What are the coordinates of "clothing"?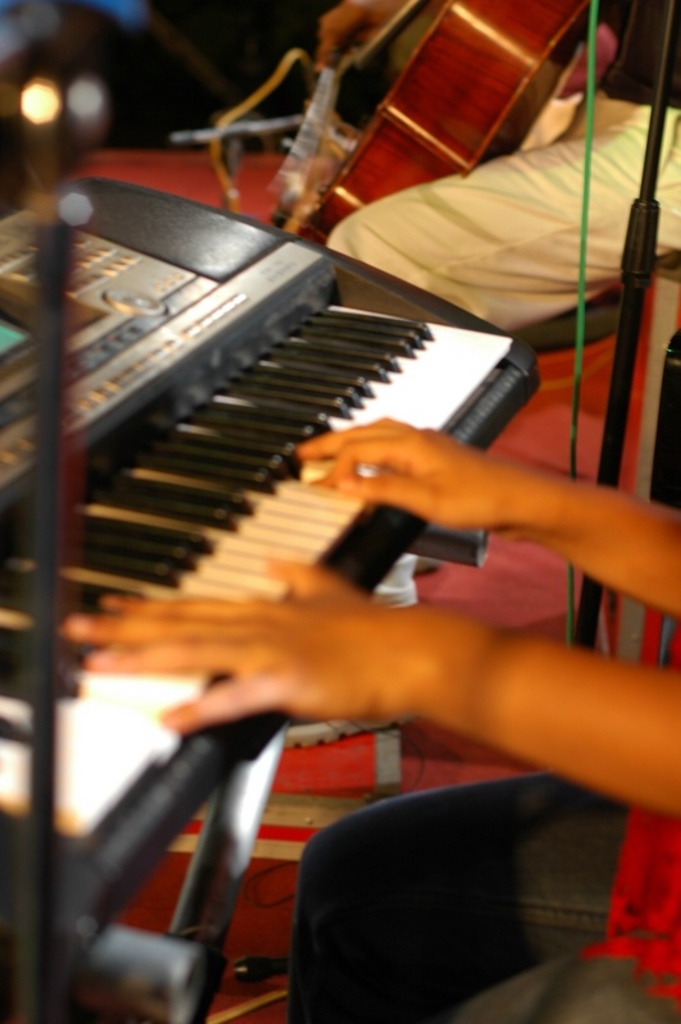
{"left": 396, "top": 628, "right": 680, "bottom": 1023}.
